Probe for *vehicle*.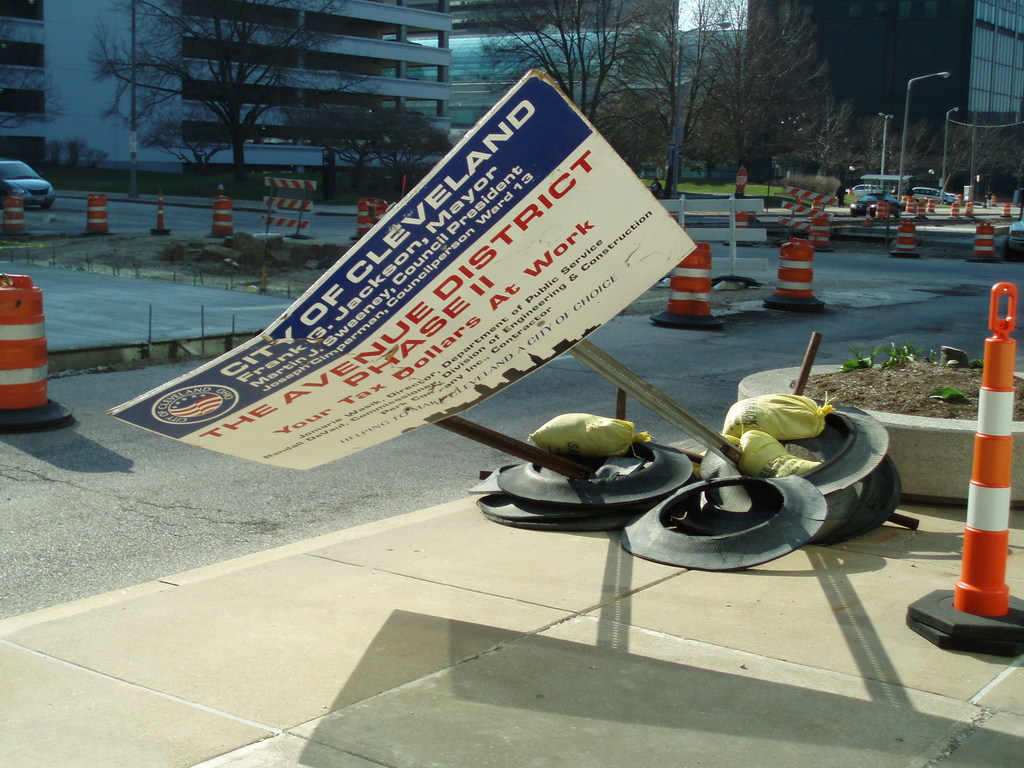
Probe result: (x1=909, y1=187, x2=956, y2=204).
